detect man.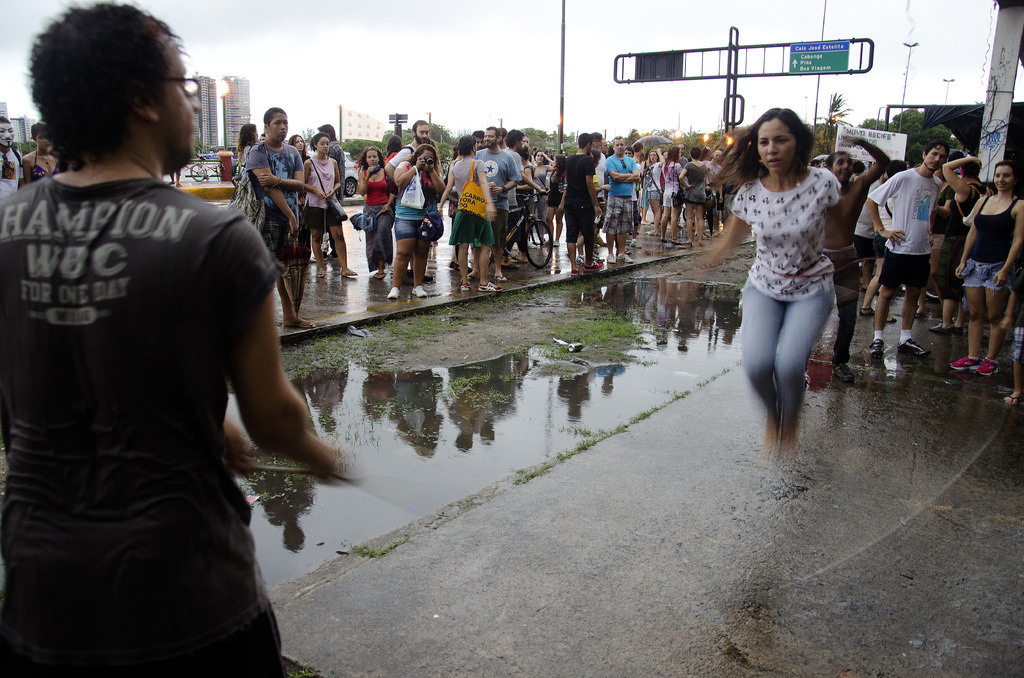
Detected at Rect(383, 120, 432, 285).
